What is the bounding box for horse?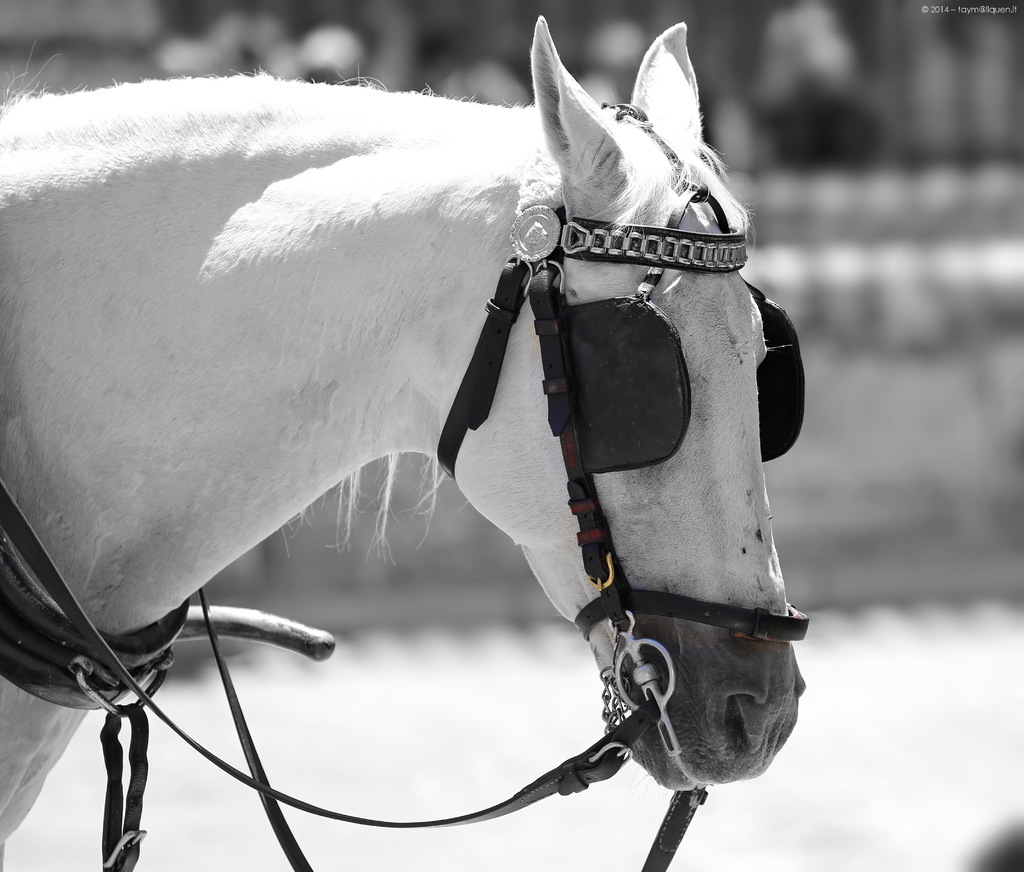
(x1=0, y1=15, x2=812, y2=871).
